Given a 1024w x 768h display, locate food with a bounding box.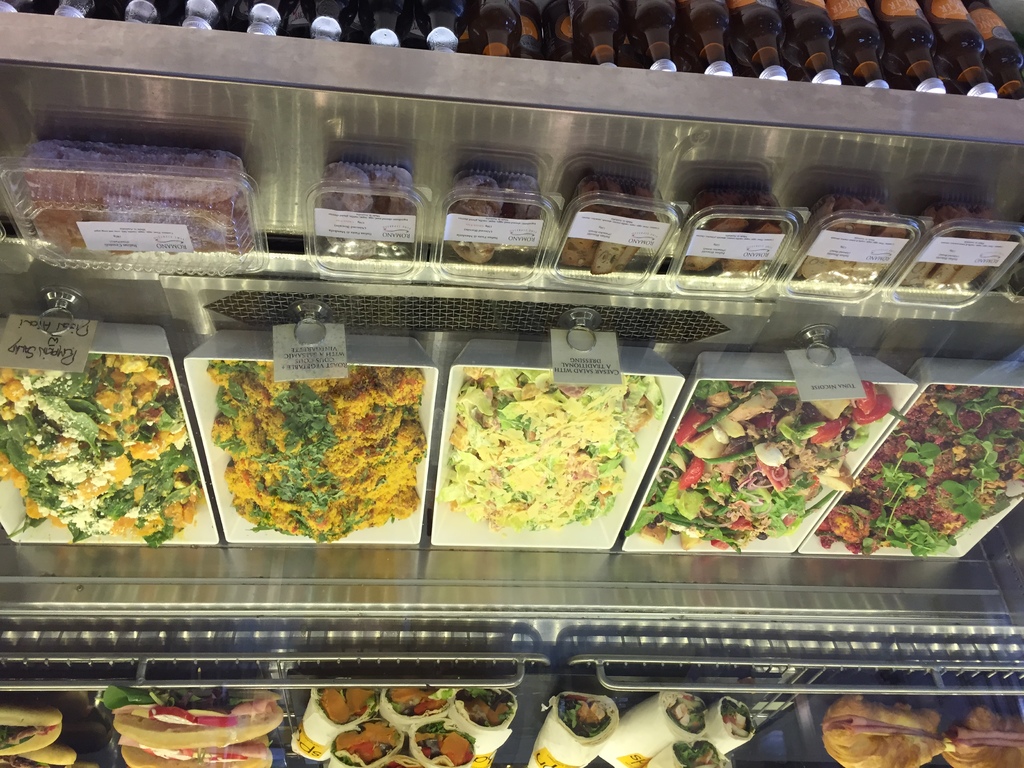
Located: [821,695,955,767].
